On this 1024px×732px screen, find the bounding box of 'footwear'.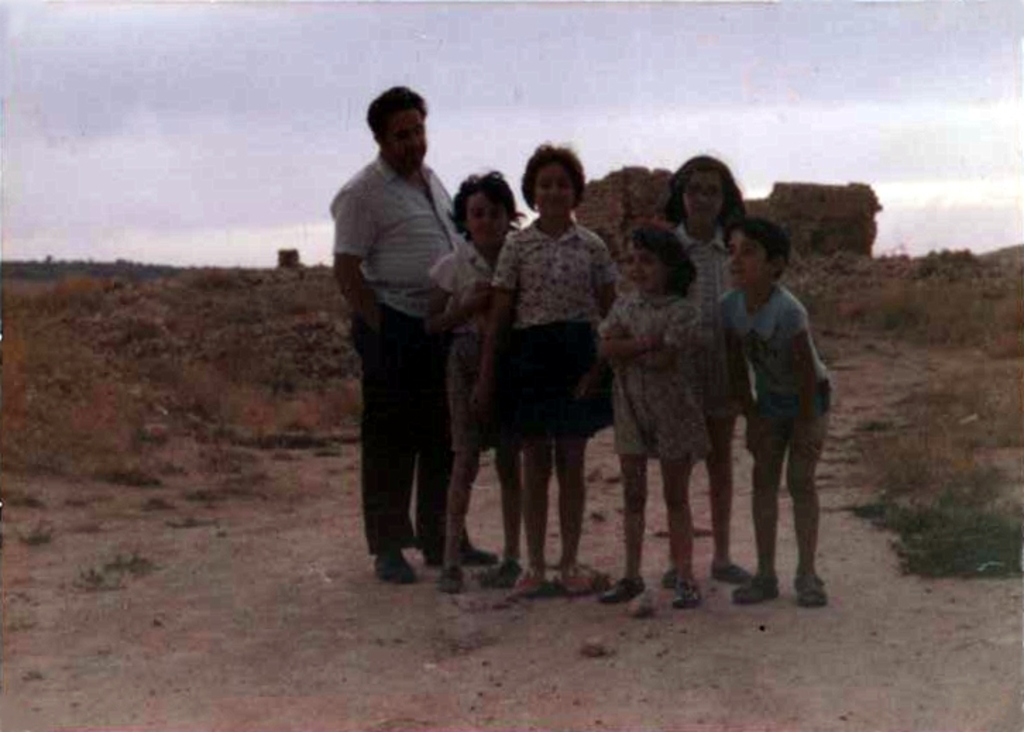
Bounding box: [669, 577, 705, 606].
